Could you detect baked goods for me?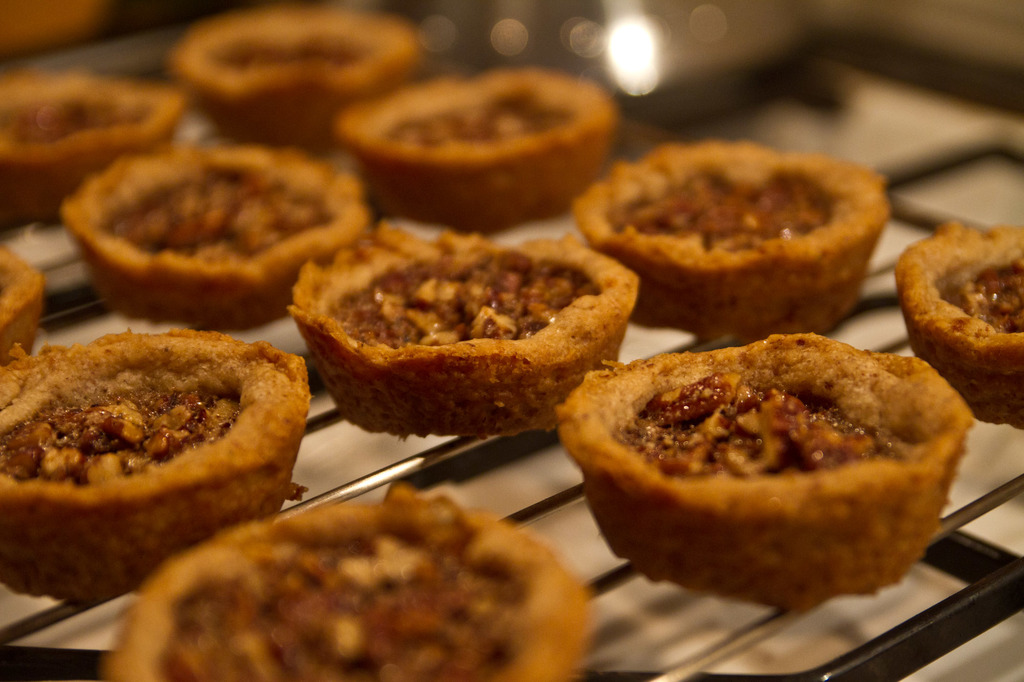
Detection result: [x1=0, y1=235, x2=45, y2=363].
